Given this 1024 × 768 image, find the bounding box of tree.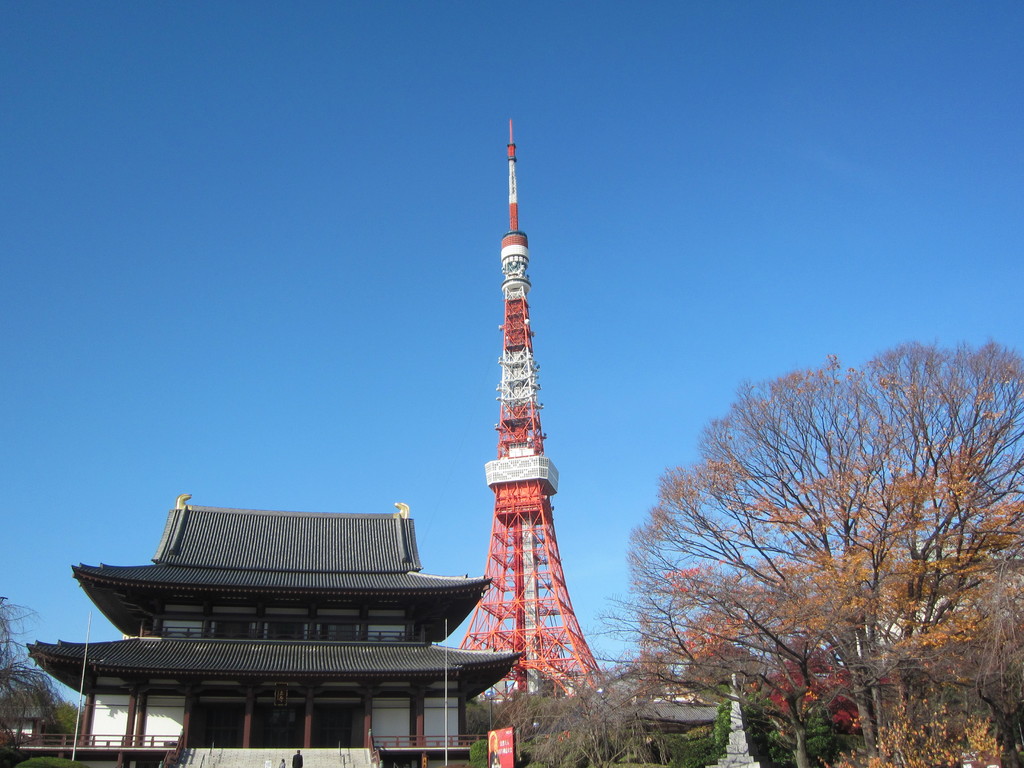
[x1=0, y1=603, x2=64, y2=767].
